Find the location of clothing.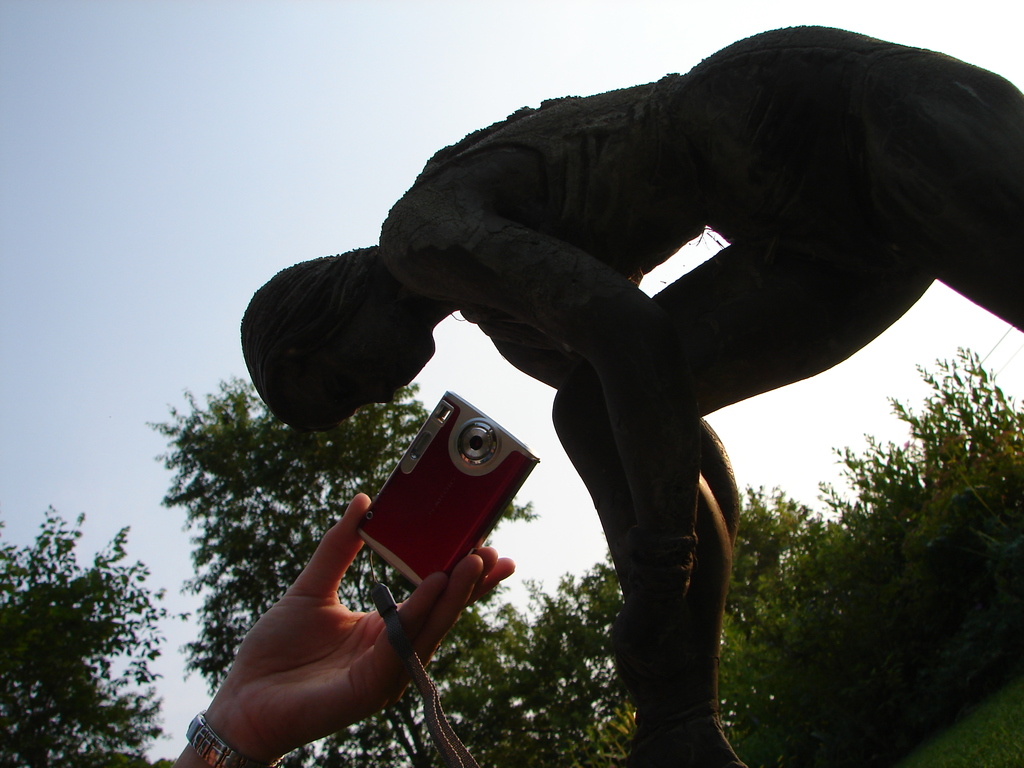
Location: region(369, 24, 1023, 351).
